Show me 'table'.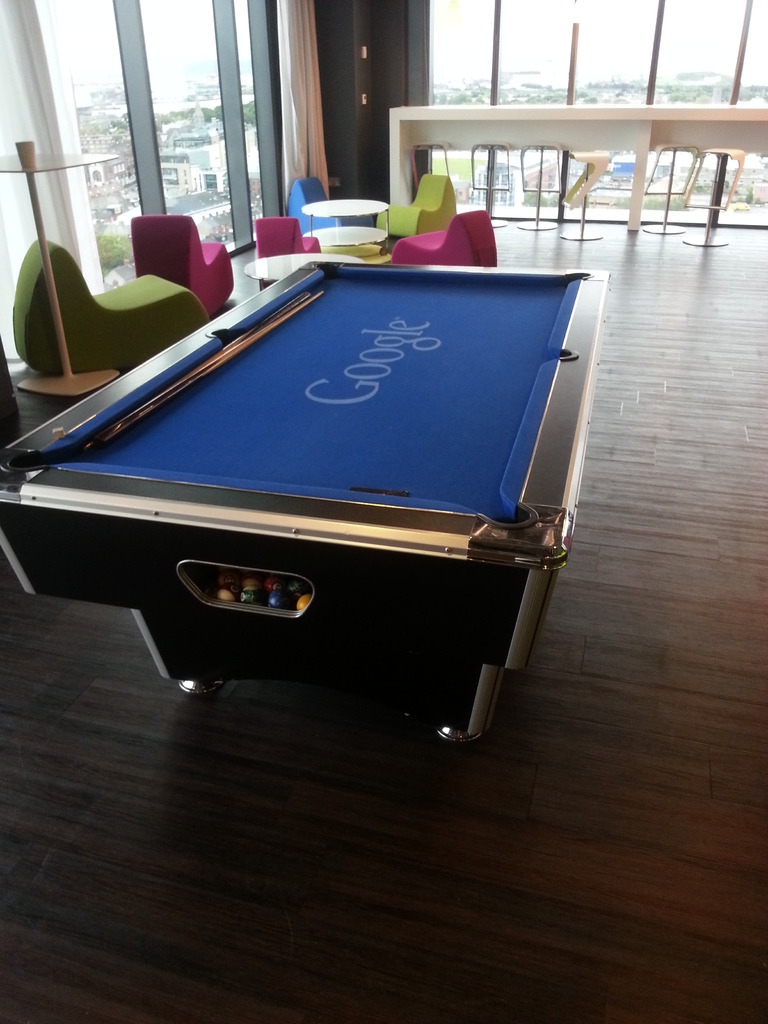
'table' is here: <region>245, 252, 310, 279</region>.
